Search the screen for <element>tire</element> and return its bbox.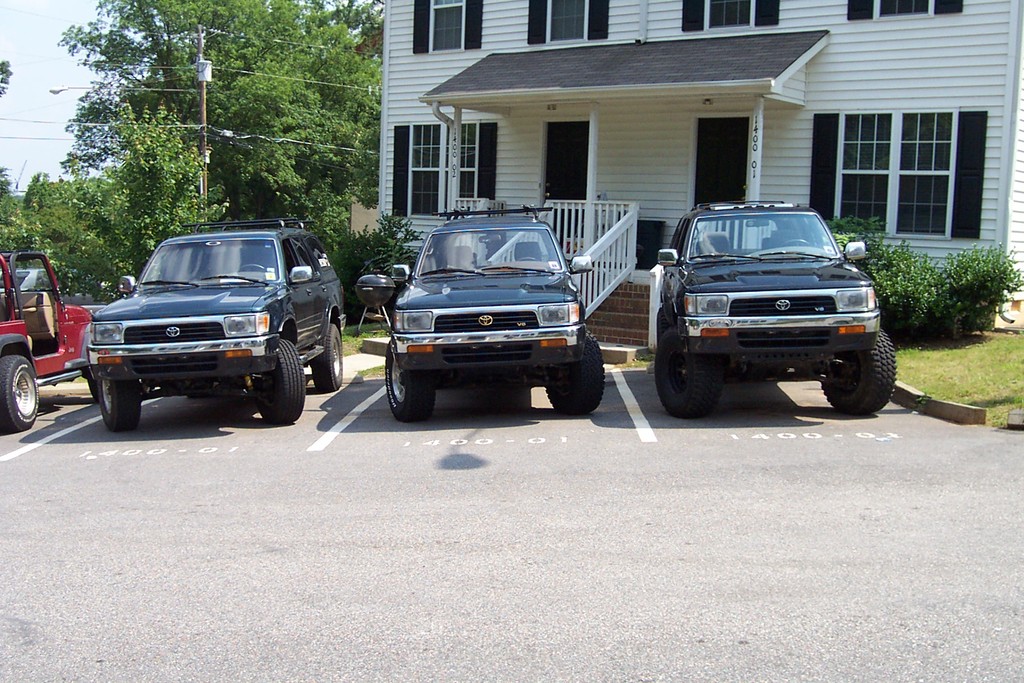
Found: x1=650 y1=328 x2=728 y2=413.
